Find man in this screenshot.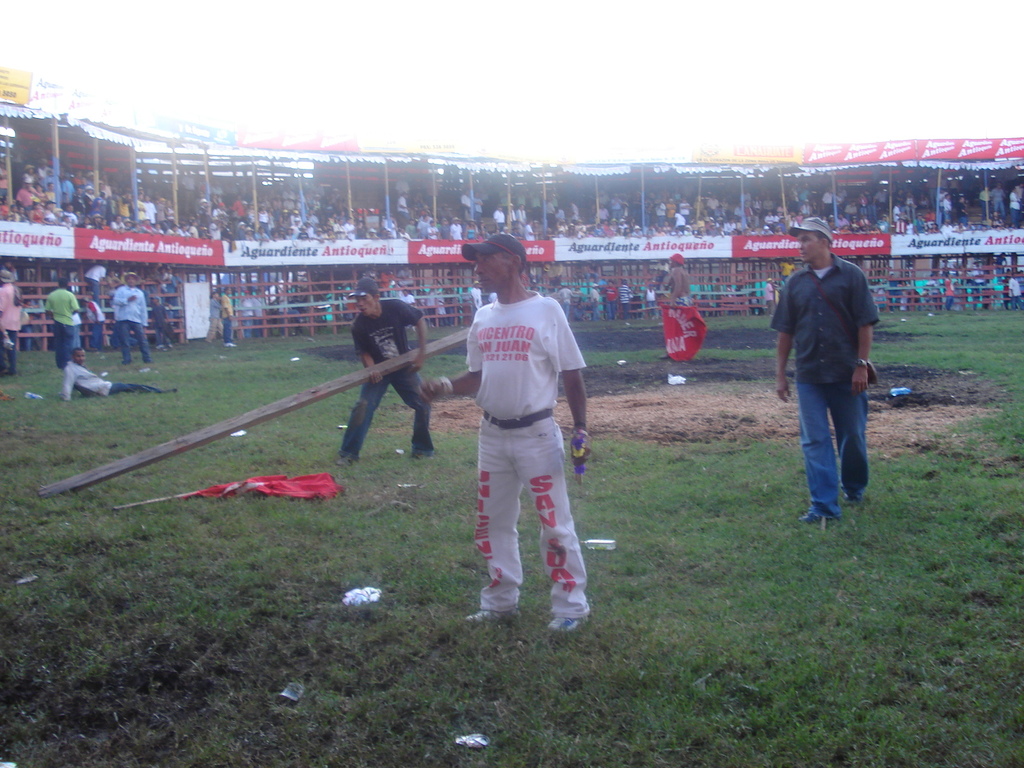
The bounding box for man is [645,286,658,323].
